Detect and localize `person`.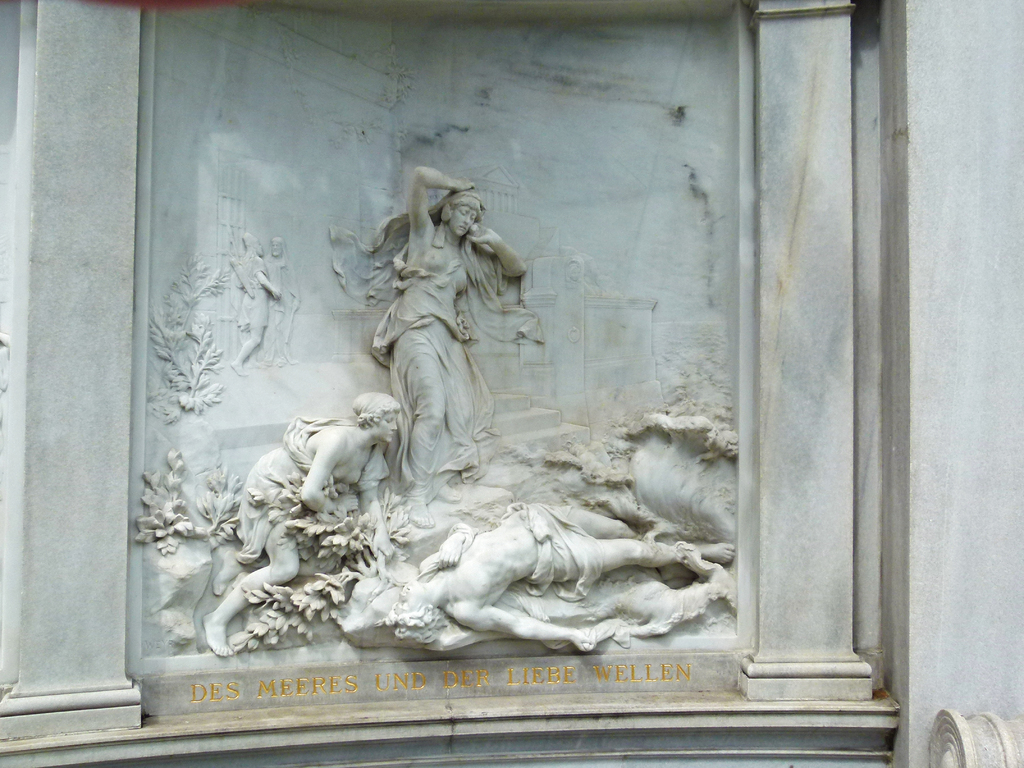
Localized at <region>376, 163, 523, 524</region>.
